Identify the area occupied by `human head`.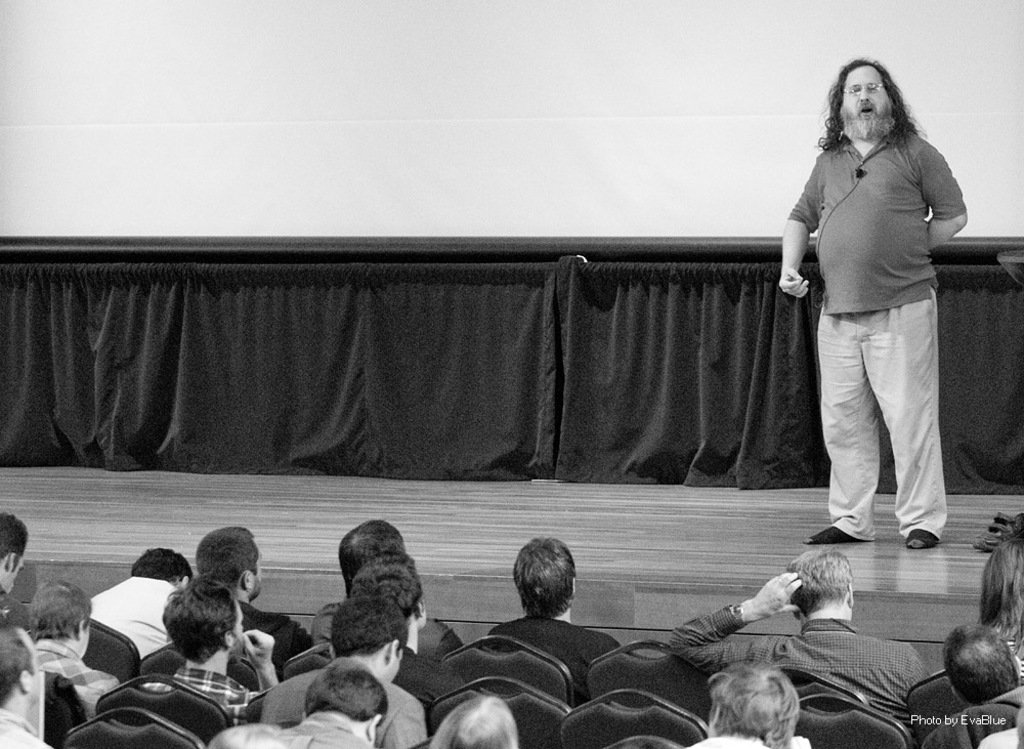
Area: region(834, 58, 898, 137).
